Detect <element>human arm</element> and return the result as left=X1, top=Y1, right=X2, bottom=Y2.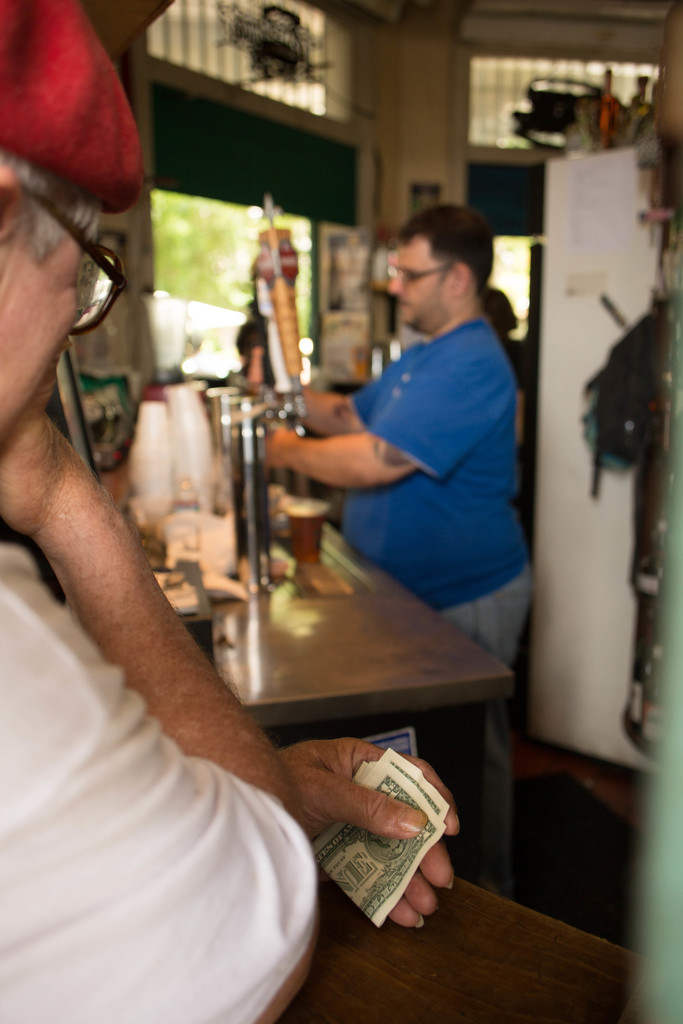
left=268, top=732, right=456, bottom=935.
